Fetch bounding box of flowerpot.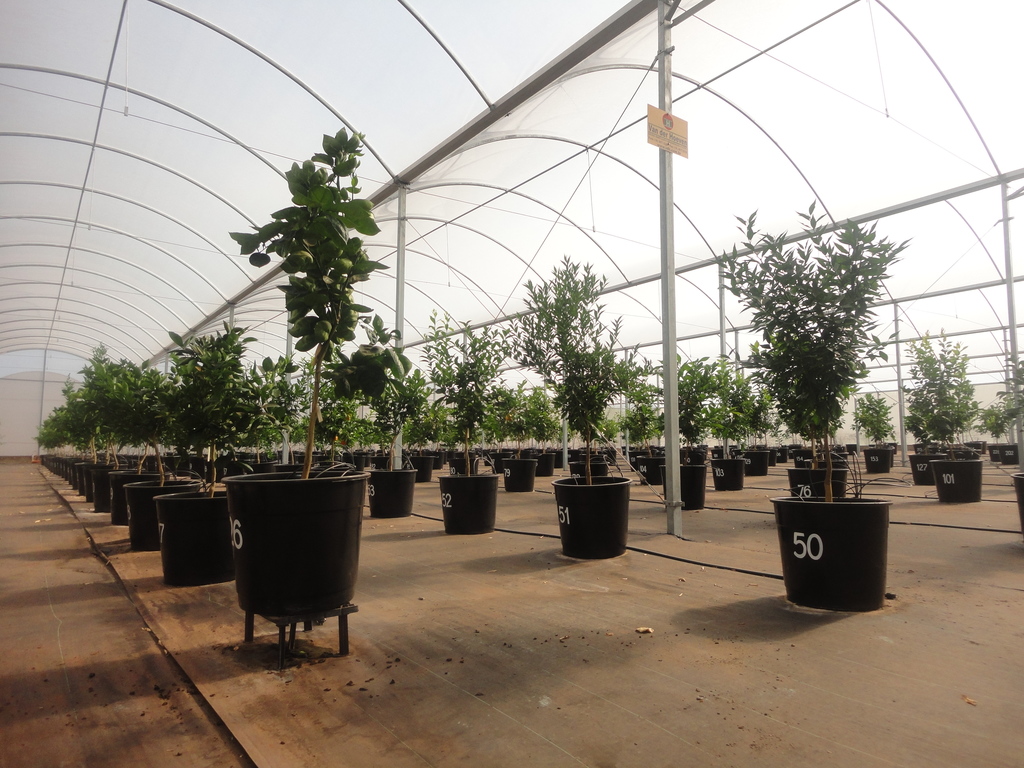
Bbox: (left=712, top=458, right=746, bottom=492).
